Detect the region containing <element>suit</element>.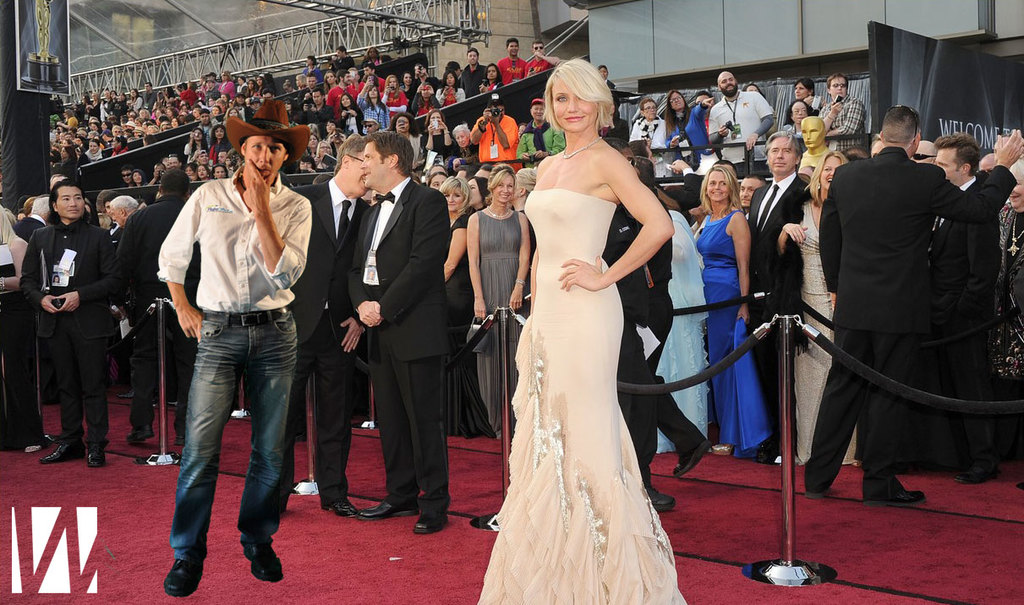
(x1=15, y1=214, x2=45, y2=238).
